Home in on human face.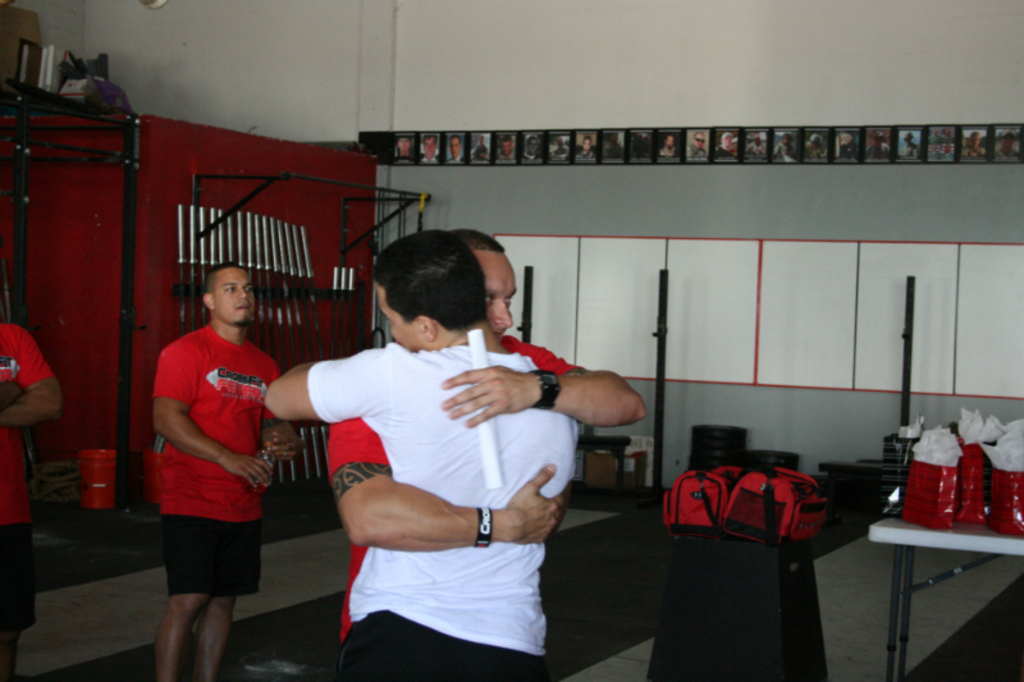
Homed in at (479,260,520,340).
